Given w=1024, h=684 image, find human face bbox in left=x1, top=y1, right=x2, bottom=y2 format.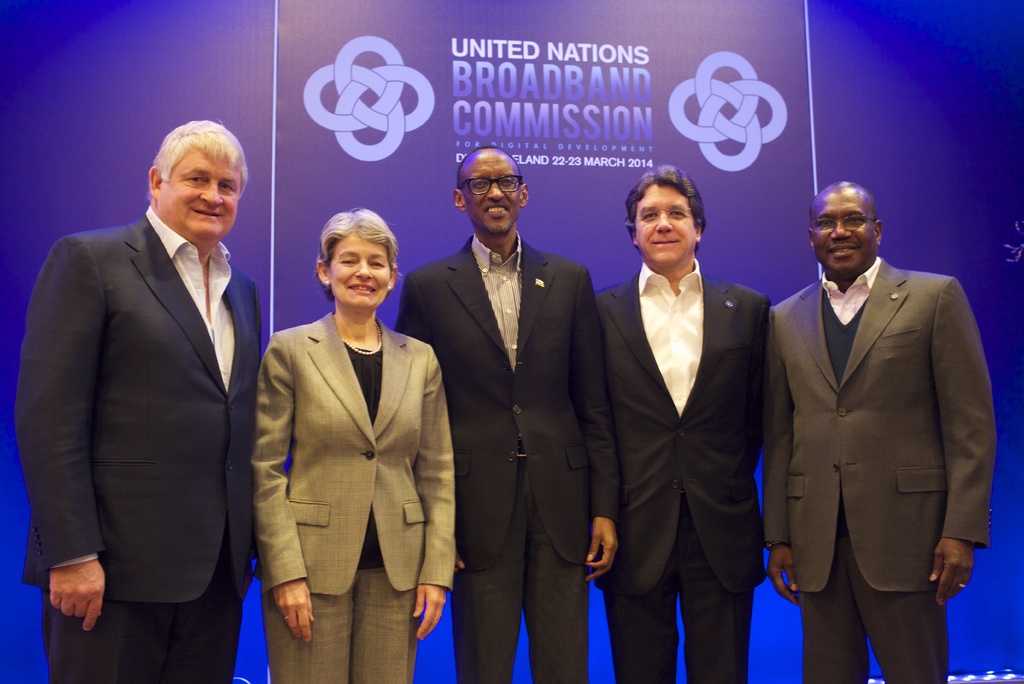
left=637, top=183, right=698, bottom=263.
